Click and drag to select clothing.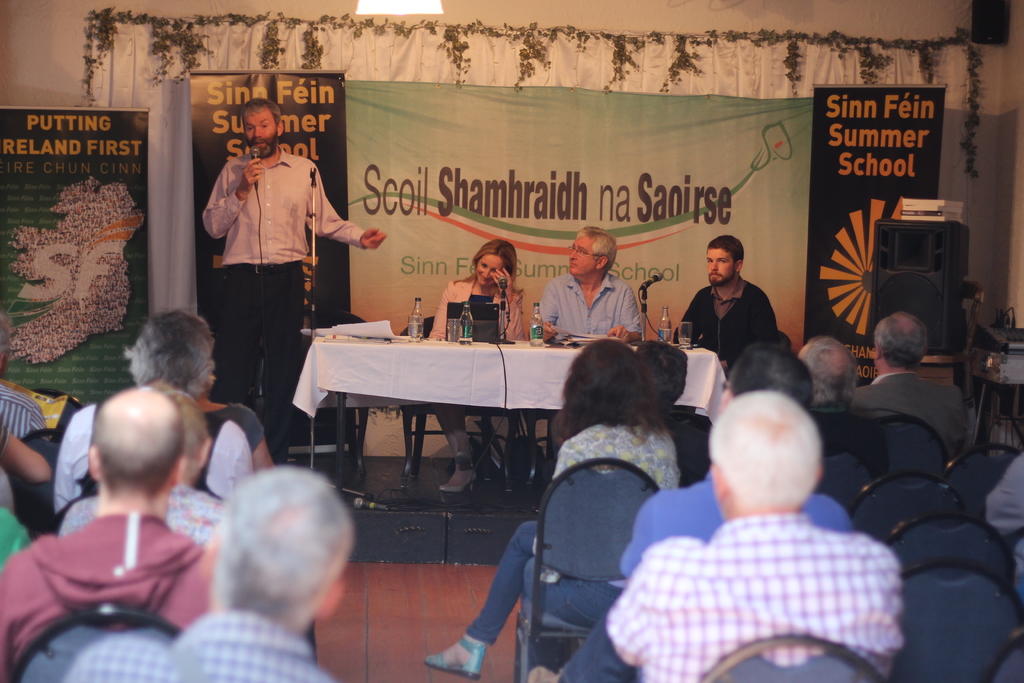
Selection: l=194, t=399, r=264, b=484.
